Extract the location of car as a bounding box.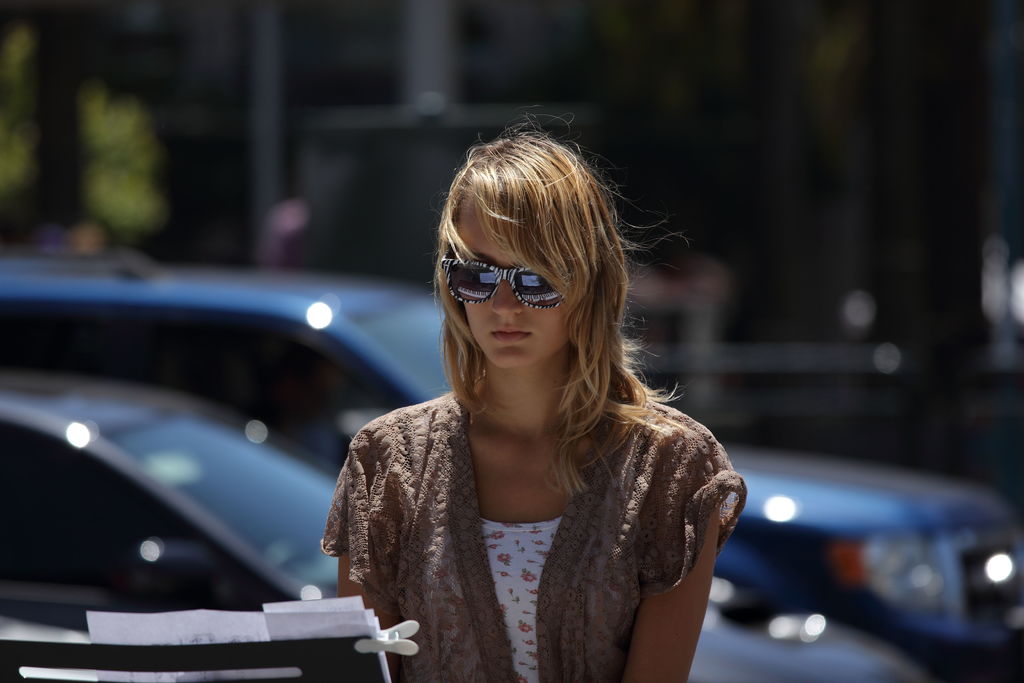
BBox(0, 378, 927, 682).
